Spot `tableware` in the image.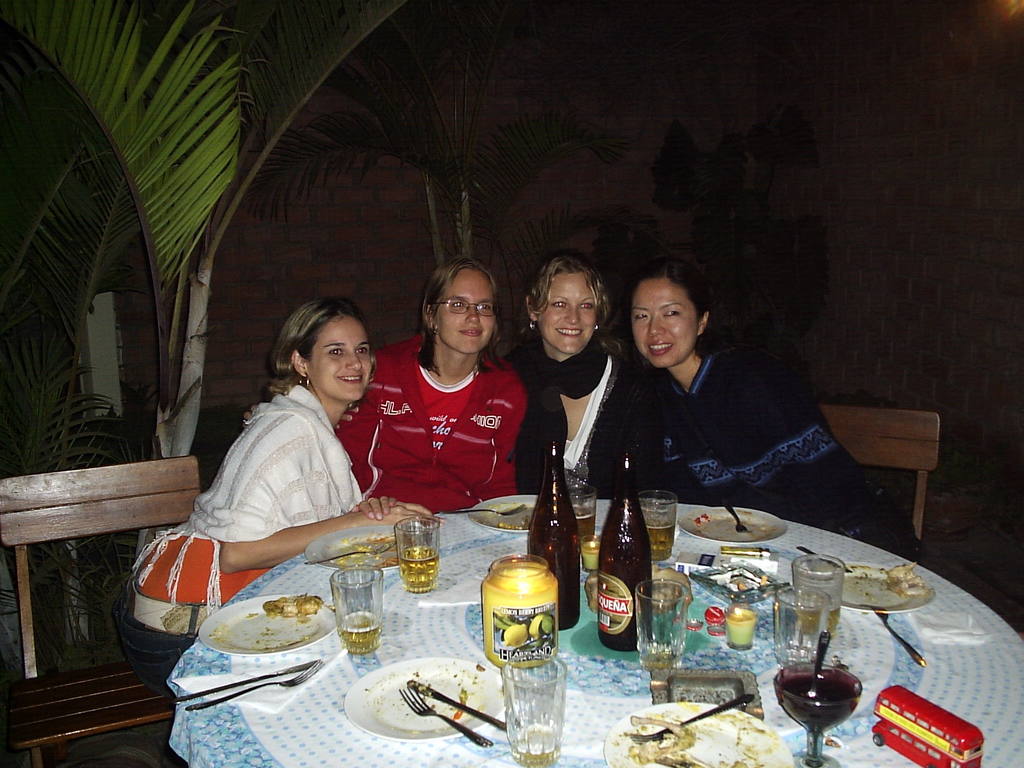
`tableware` found at BBox(778, 657, 864, 767).
